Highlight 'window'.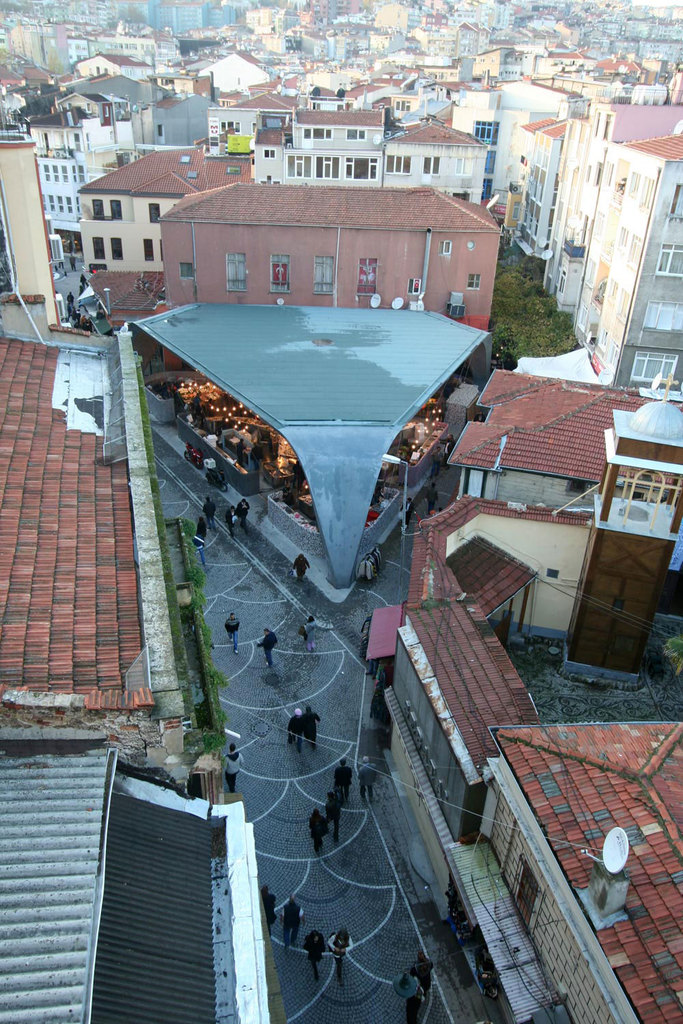
Highlighted region: 632,352,673,382.
